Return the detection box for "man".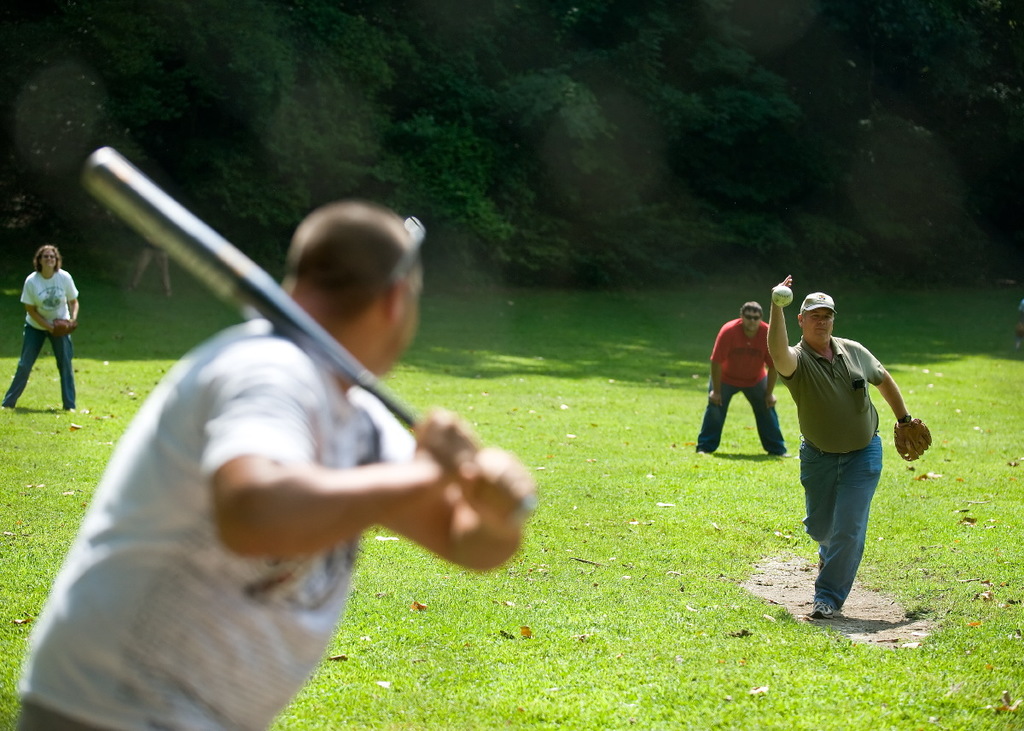
(left=694, top=301, right=800, bottom=455).
